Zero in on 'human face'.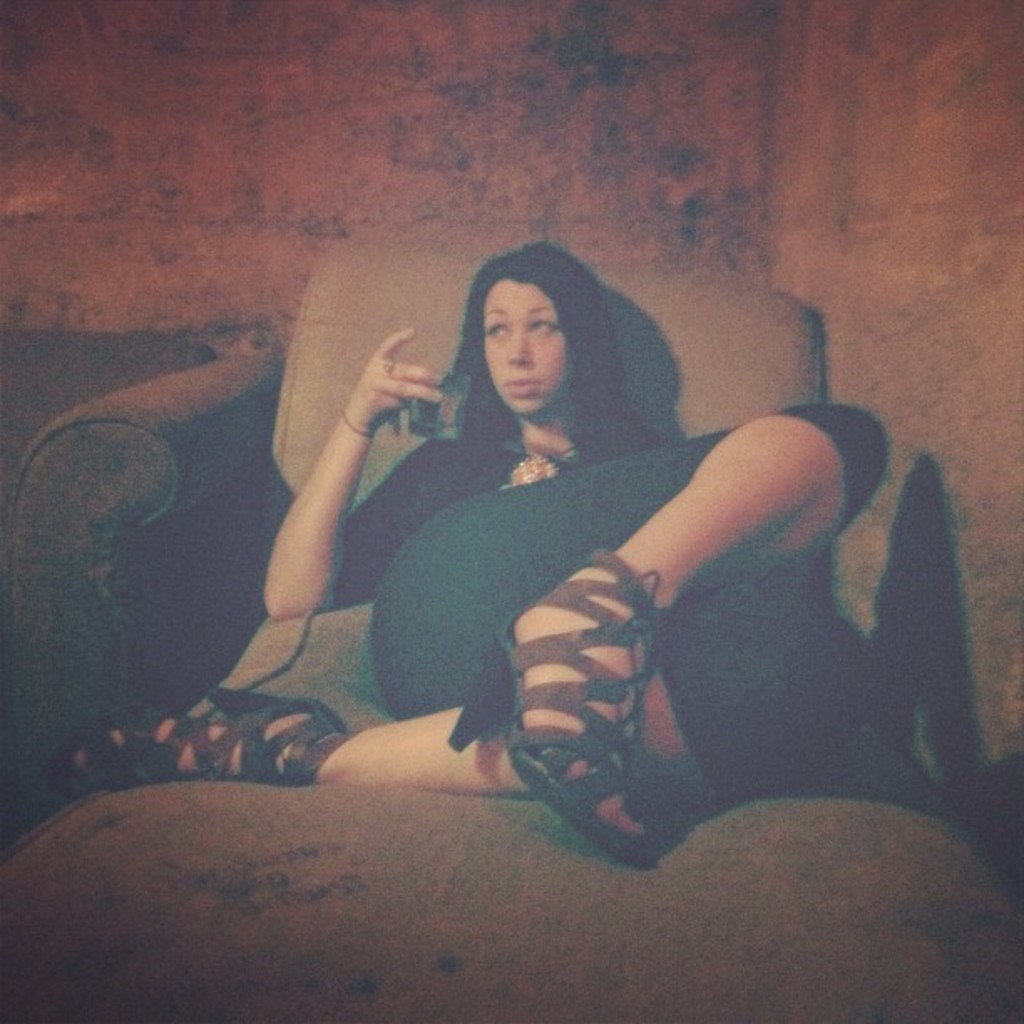
Zeroed in: (477,274,569,422).
